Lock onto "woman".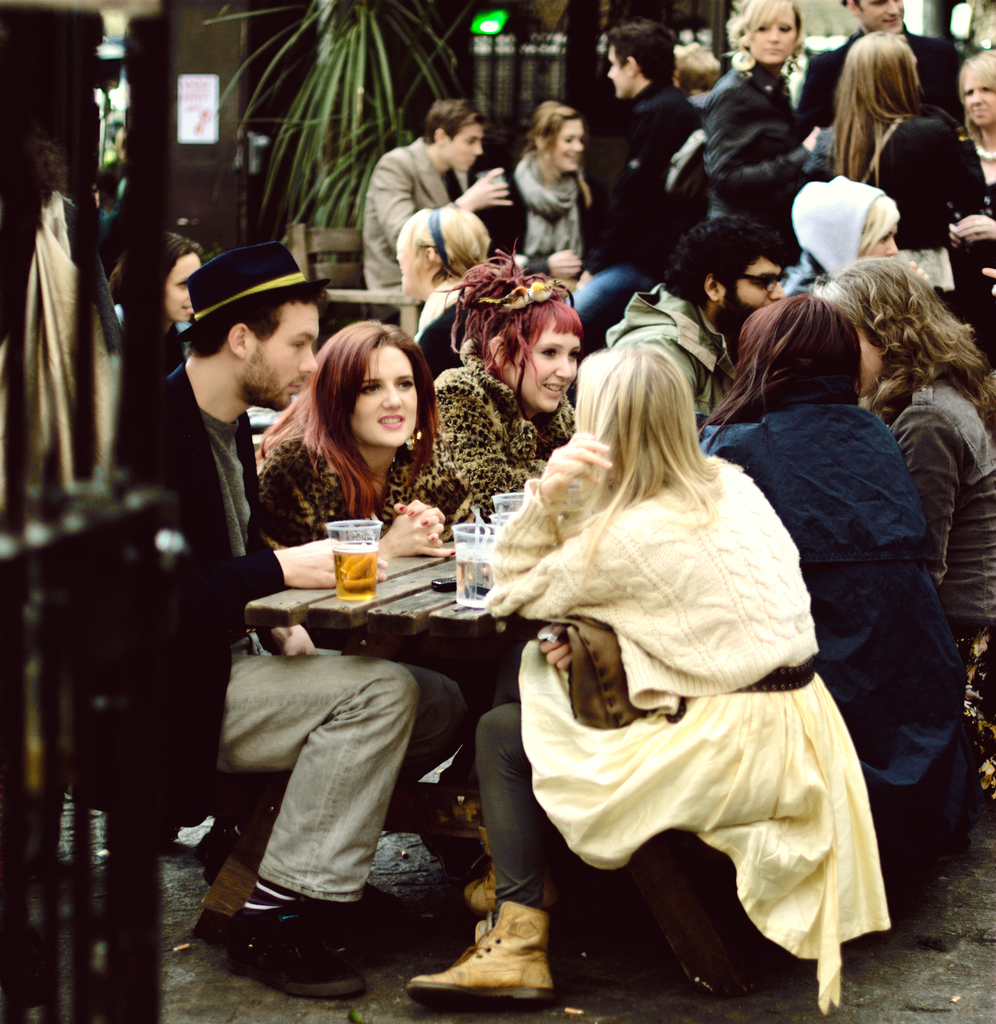
Locked: (left=952, top=40, right=995, bottom=337).
